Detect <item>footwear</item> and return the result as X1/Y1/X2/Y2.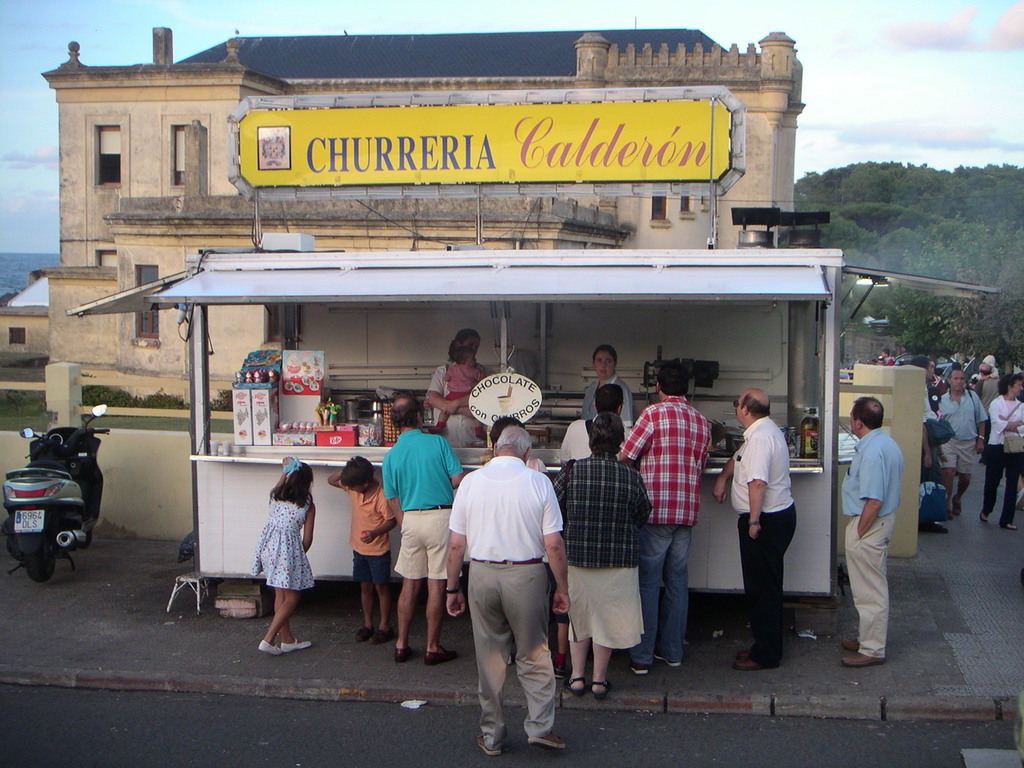
420/643/458/668.
